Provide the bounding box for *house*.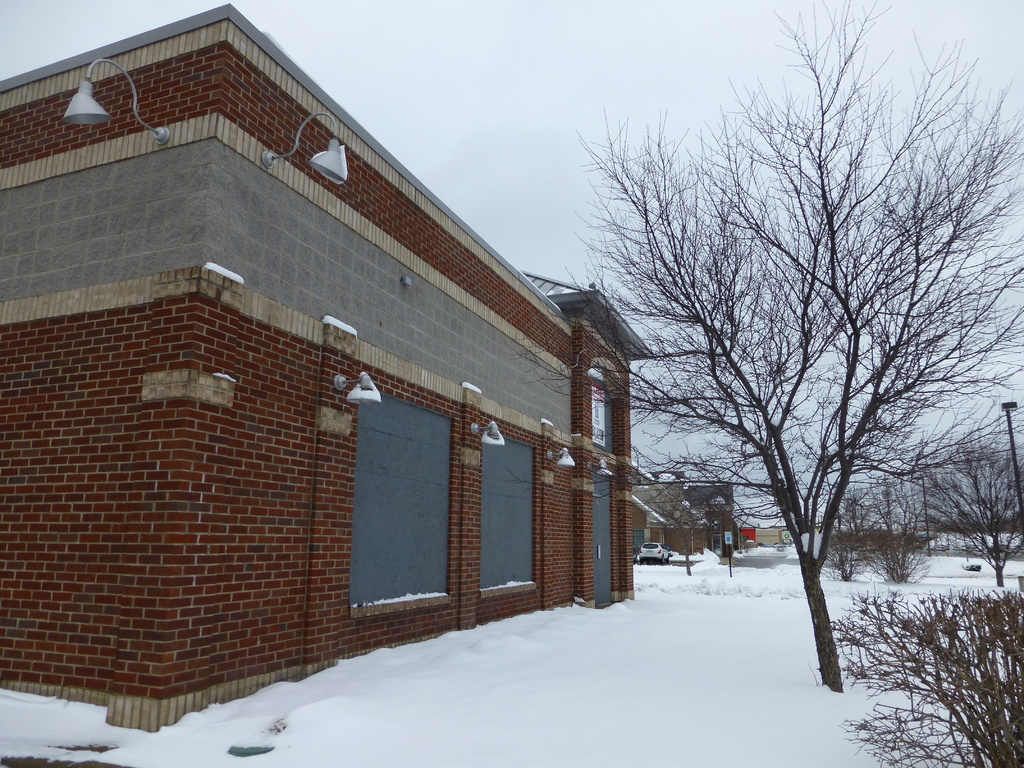
crop(36, 89, 640, 664).
